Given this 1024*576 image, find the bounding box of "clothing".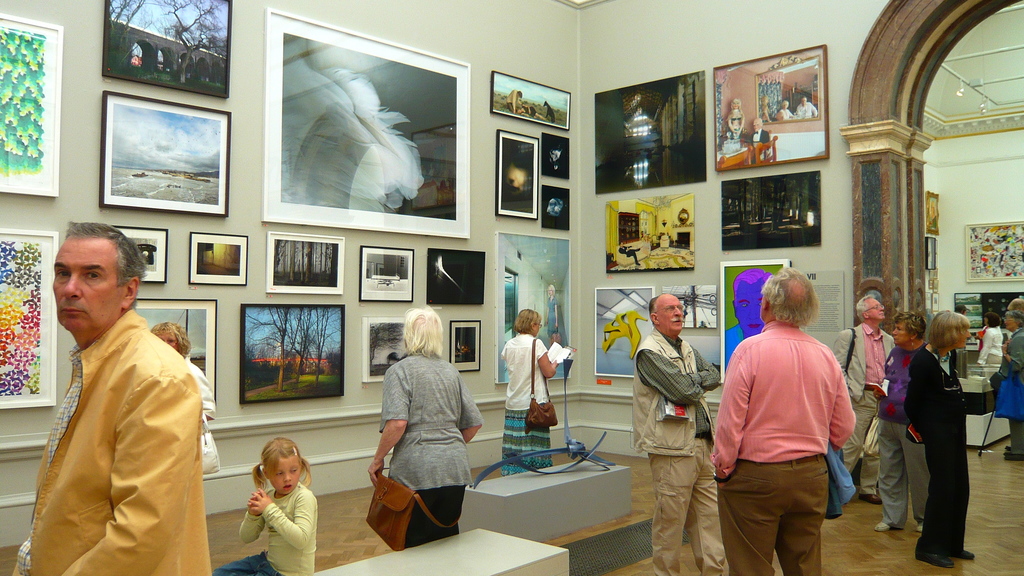
box=[774, 112, 794, 120].
